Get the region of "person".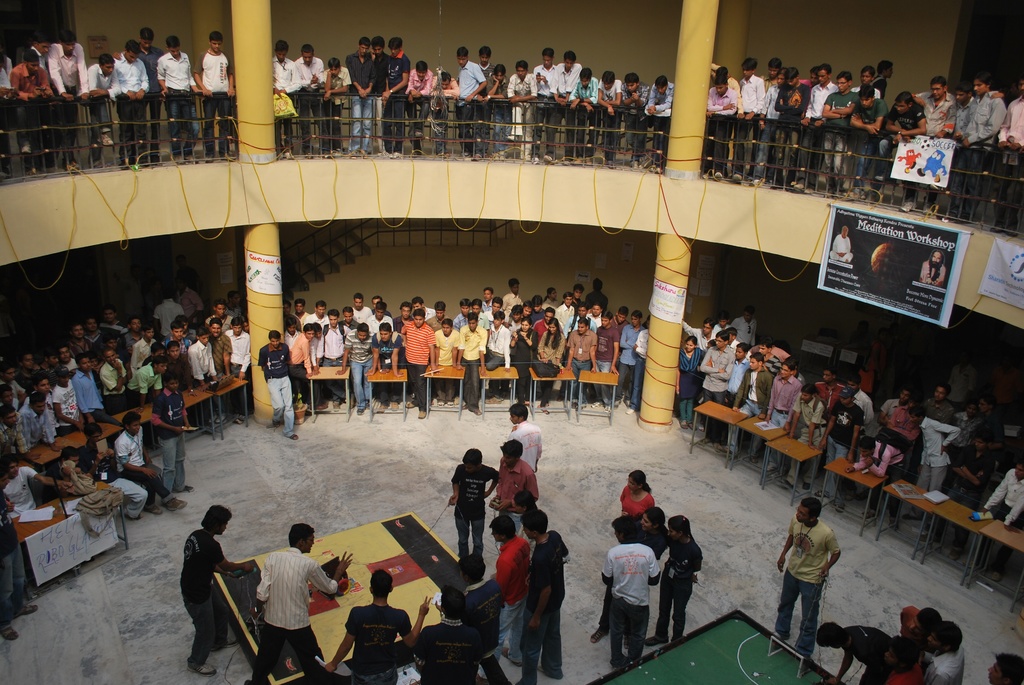
x1=400 y1=311 x2=436 y2=421.
